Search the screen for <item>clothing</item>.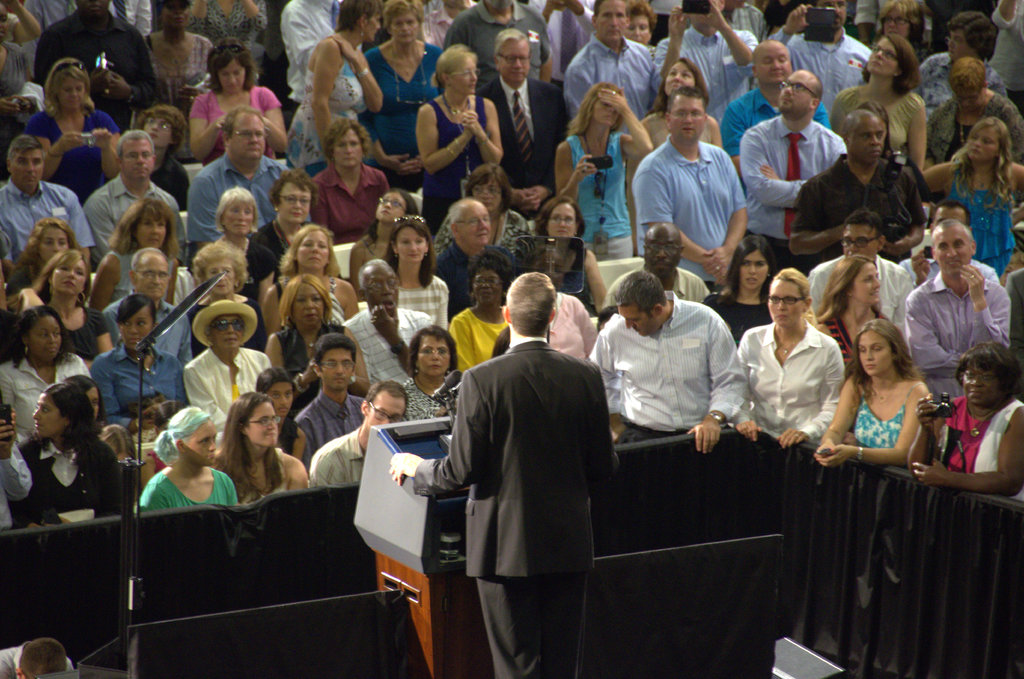
Found at crop(718, 86, 831, 160).
